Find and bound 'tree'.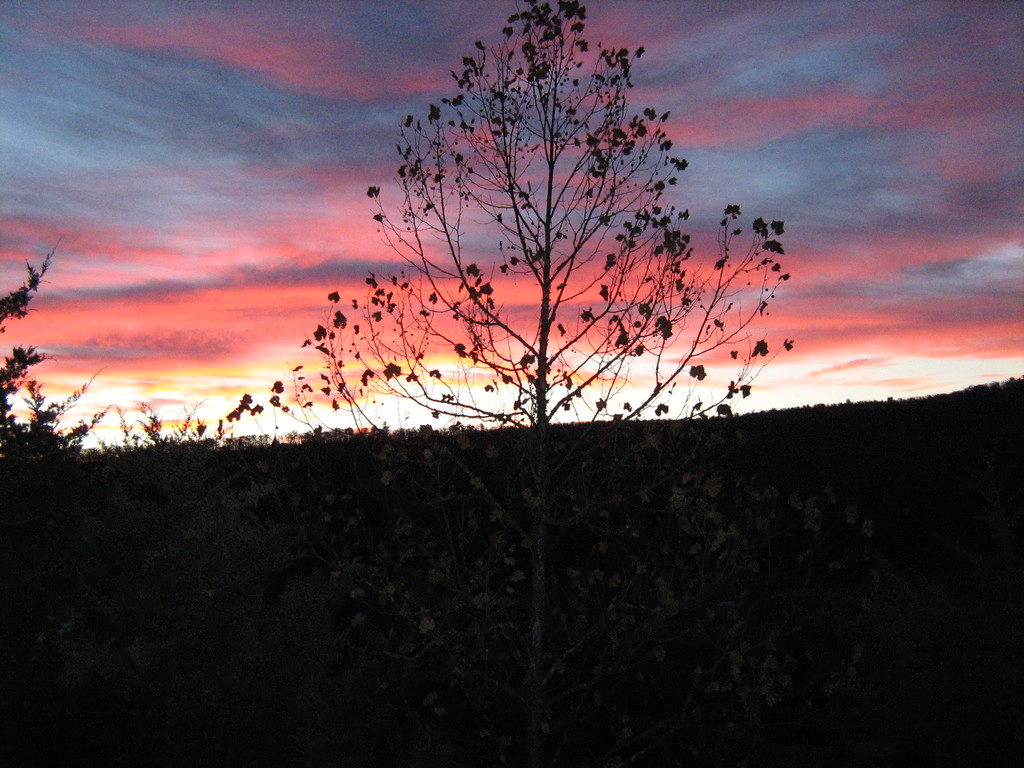
Bound: box=[0, 228, 116, 484].
